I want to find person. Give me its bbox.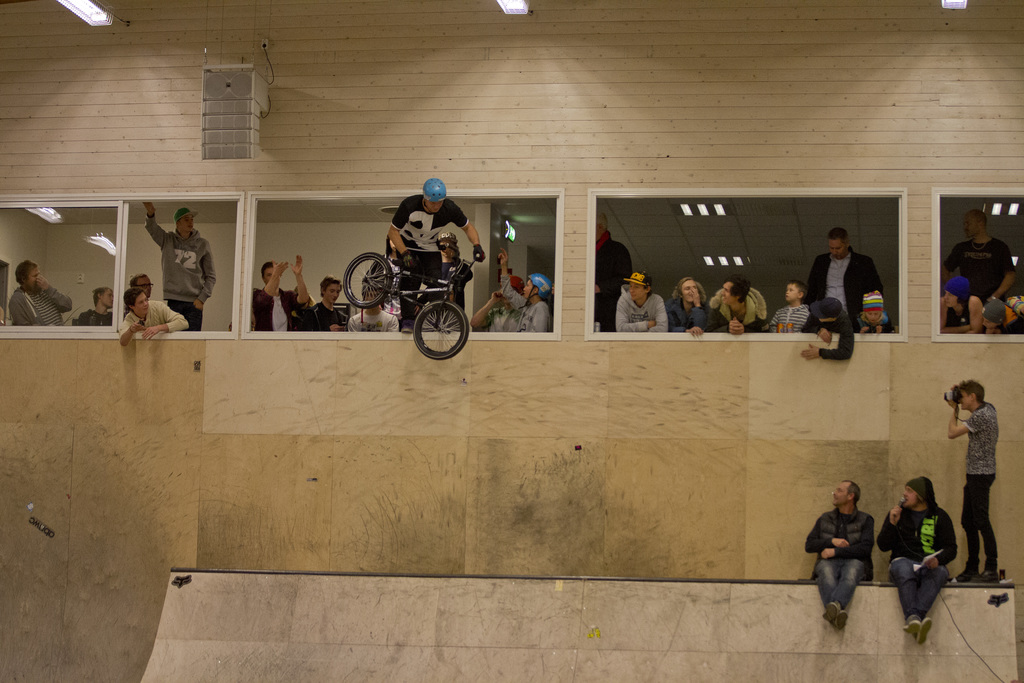
[941, 273, 987, 331].
